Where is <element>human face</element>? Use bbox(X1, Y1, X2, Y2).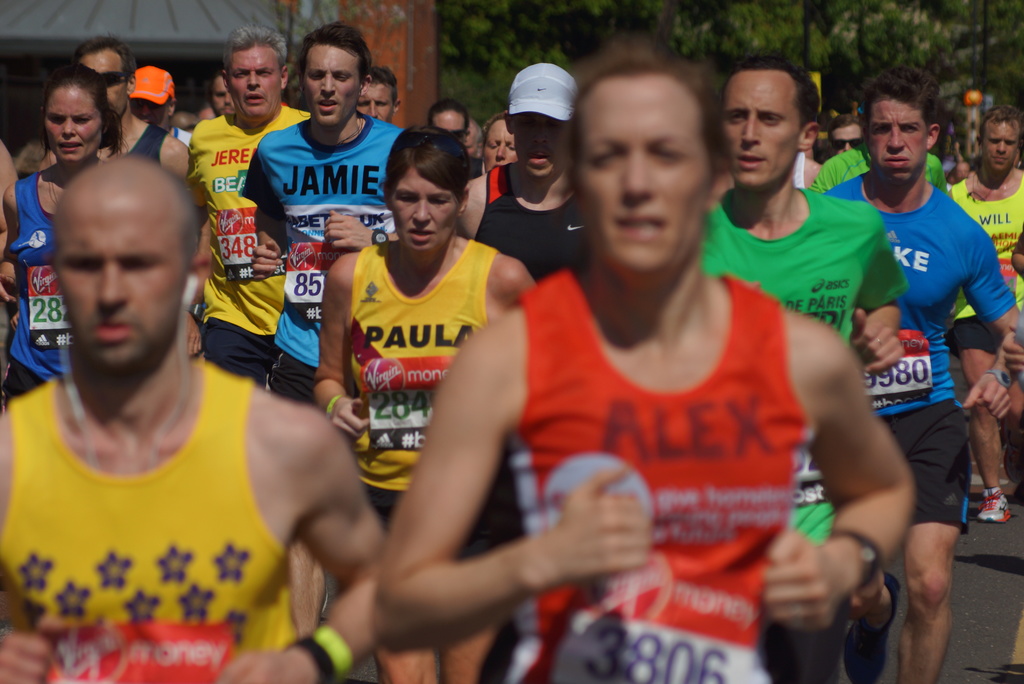
bbox(57, 200, 188, 366).
